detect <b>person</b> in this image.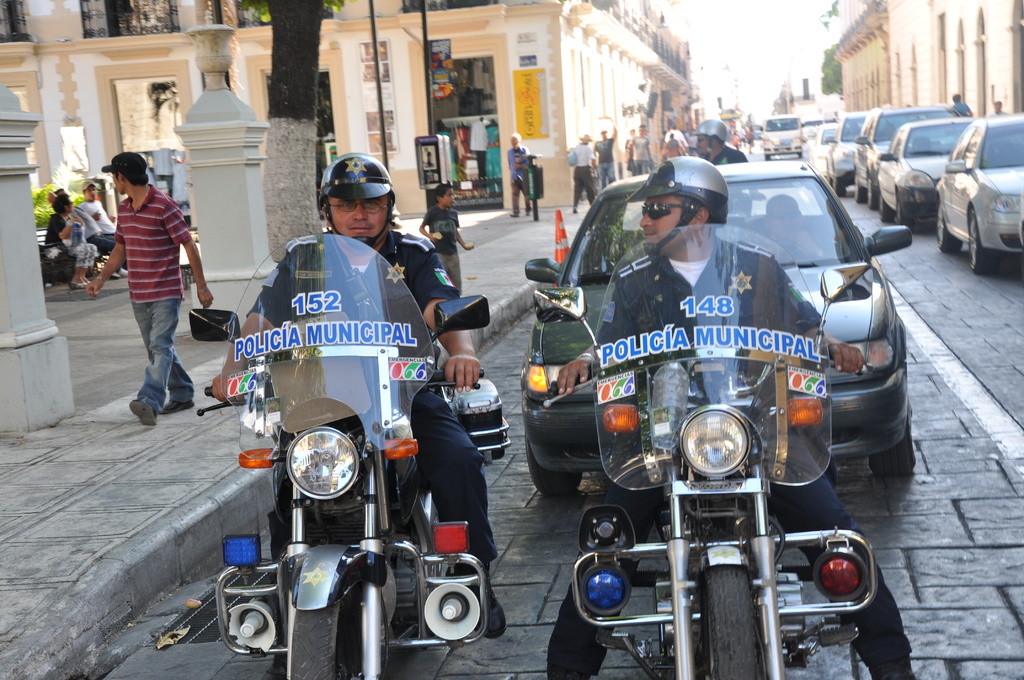
Detection: 212:150:512:643.
